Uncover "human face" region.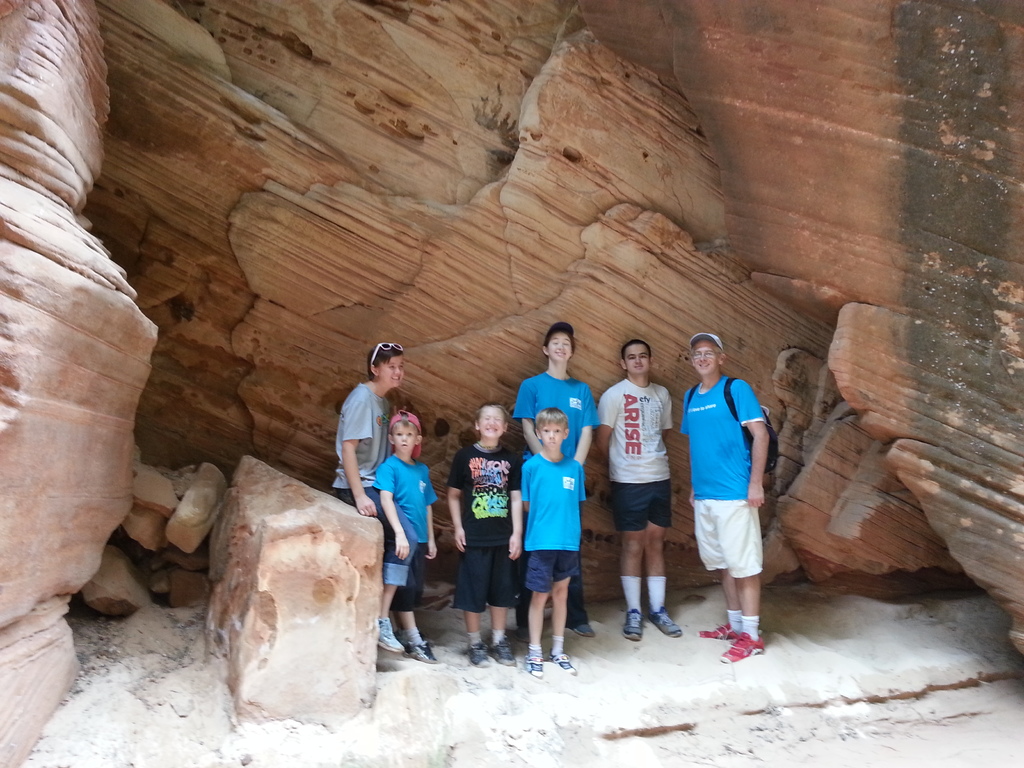
Uncovered: crop(479, 406, 504, 438).
